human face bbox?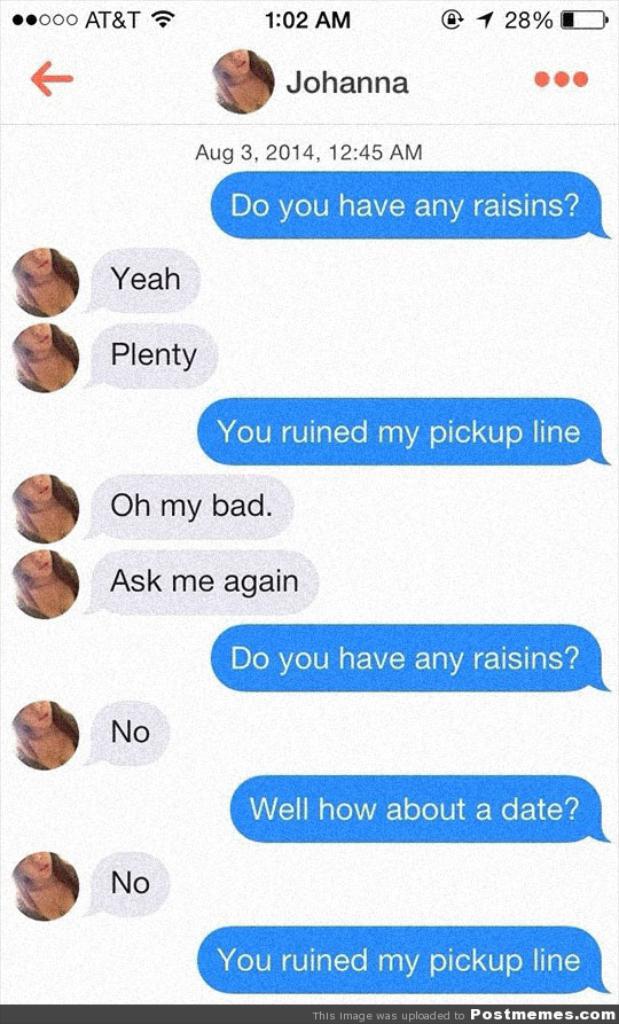
left=10, top=243, right=55, bottom=280
